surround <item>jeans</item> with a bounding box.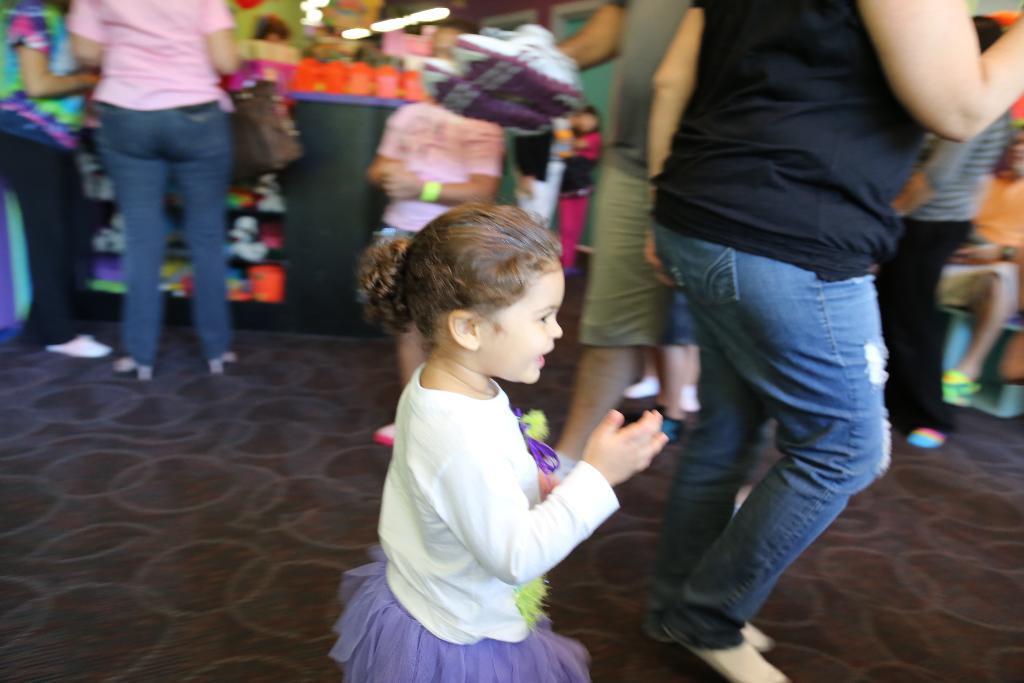
crop(640, 222, 905, 666).
